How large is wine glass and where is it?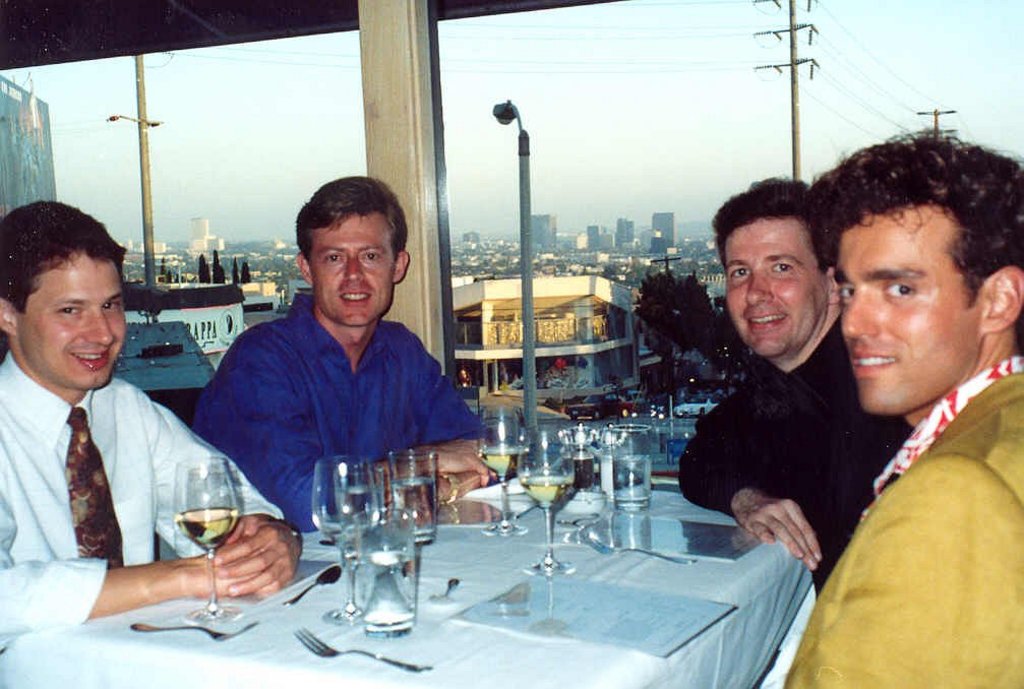
Bounding box: {"left": 176, "top": 457, "right": 238, "bottom": 625}.
